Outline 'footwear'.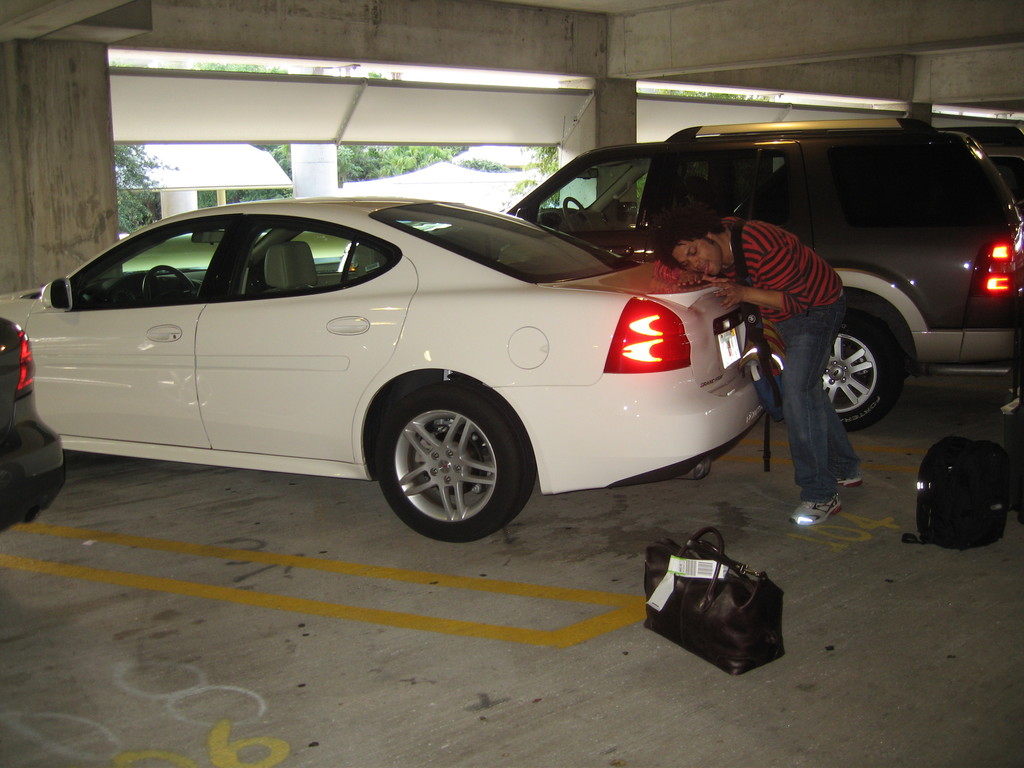
Outline: rect(793, 502, 837, 526).
